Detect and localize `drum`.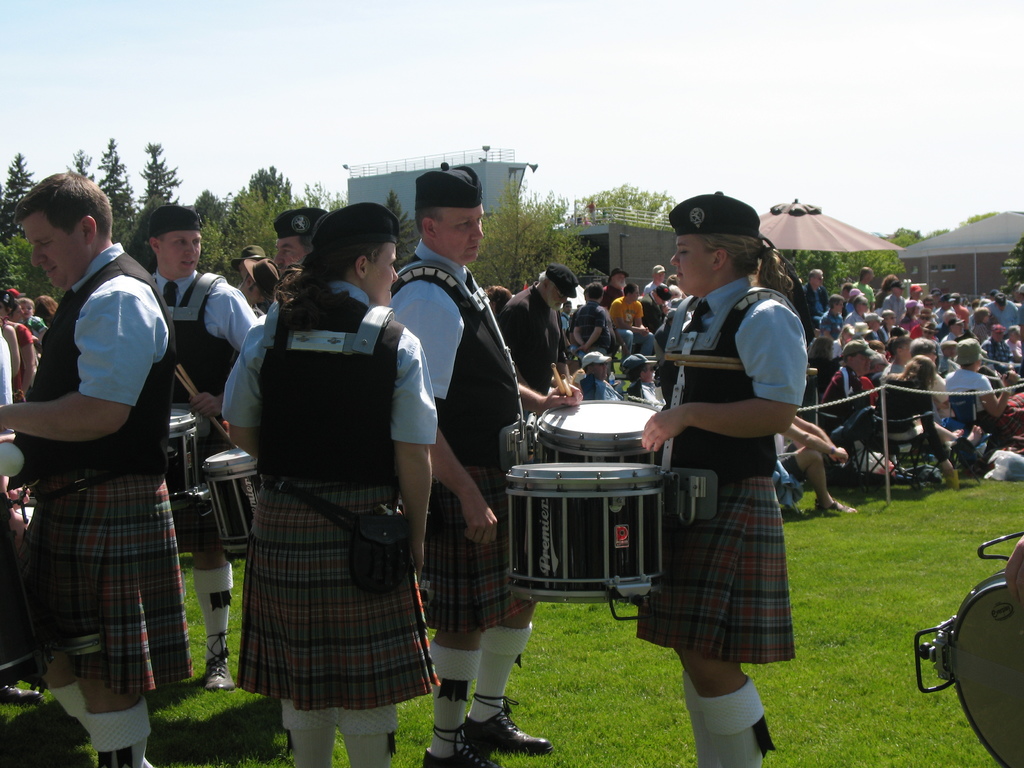
Localized at box=[531, 400, 662, 463].
